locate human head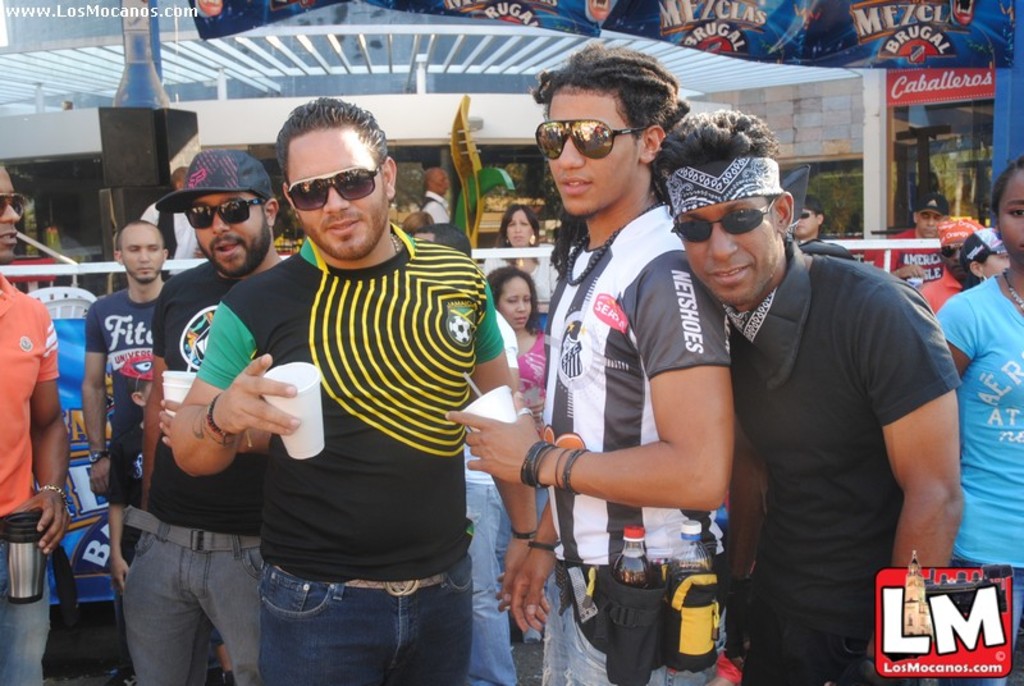
{"x1": 941, "y1": 219, "x2": 987, "y2": 273}
